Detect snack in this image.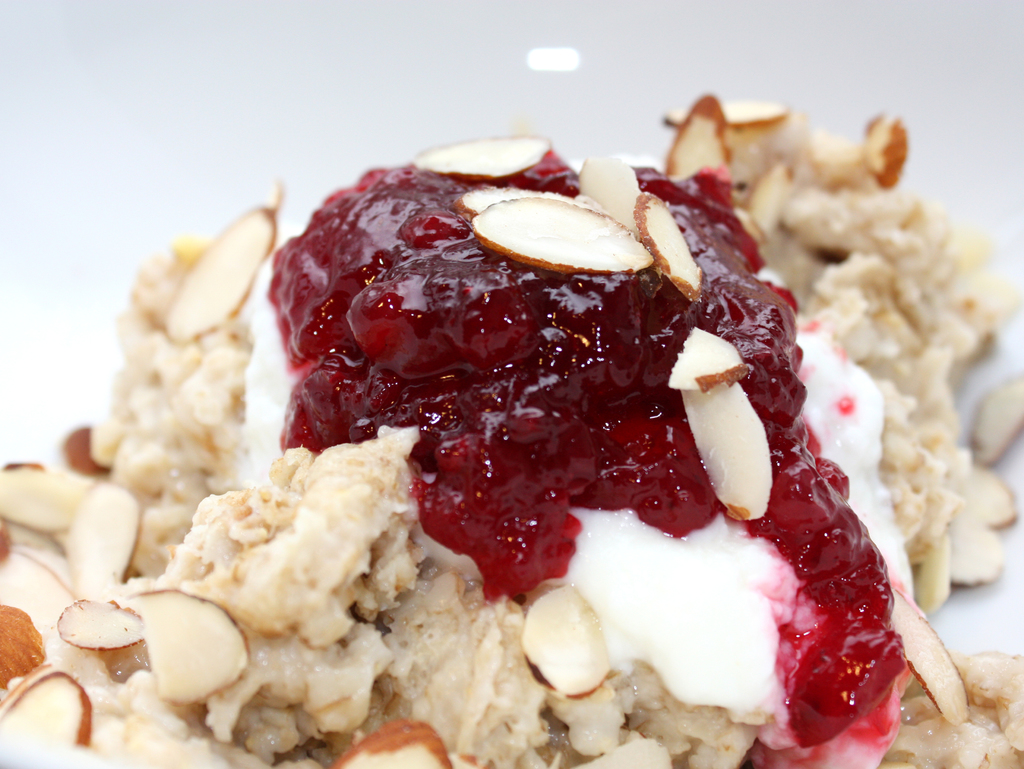
Detection: 0:133:1023:768.
